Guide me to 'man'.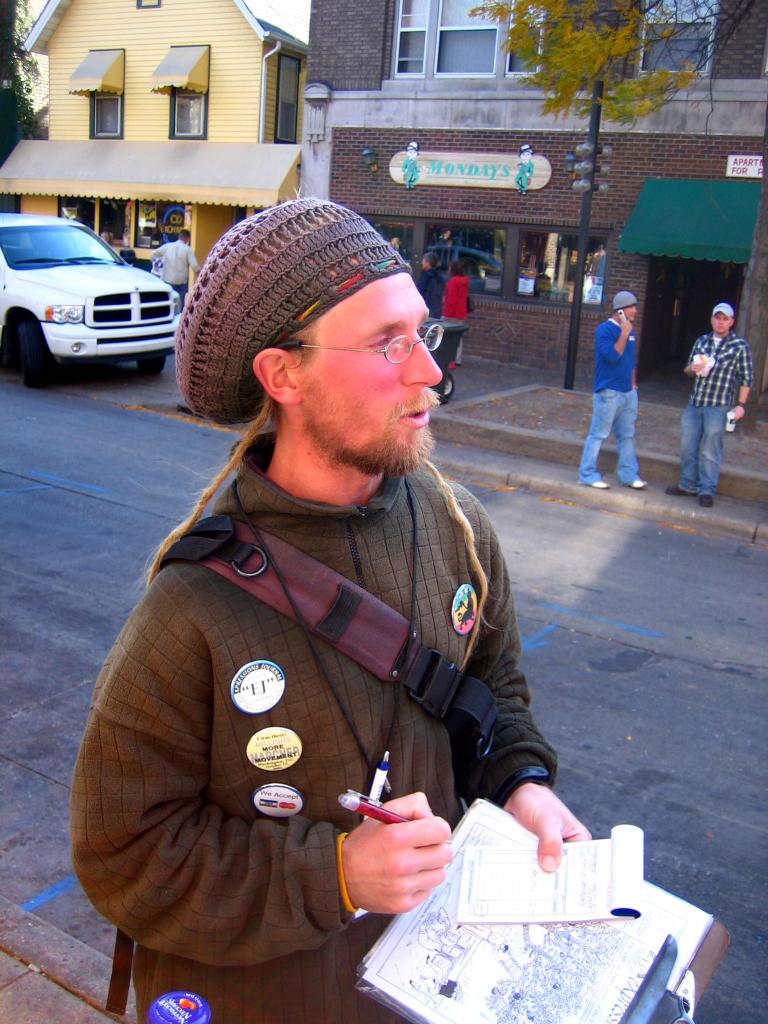
Guidance: Rect(668, 302, 756, 508).
